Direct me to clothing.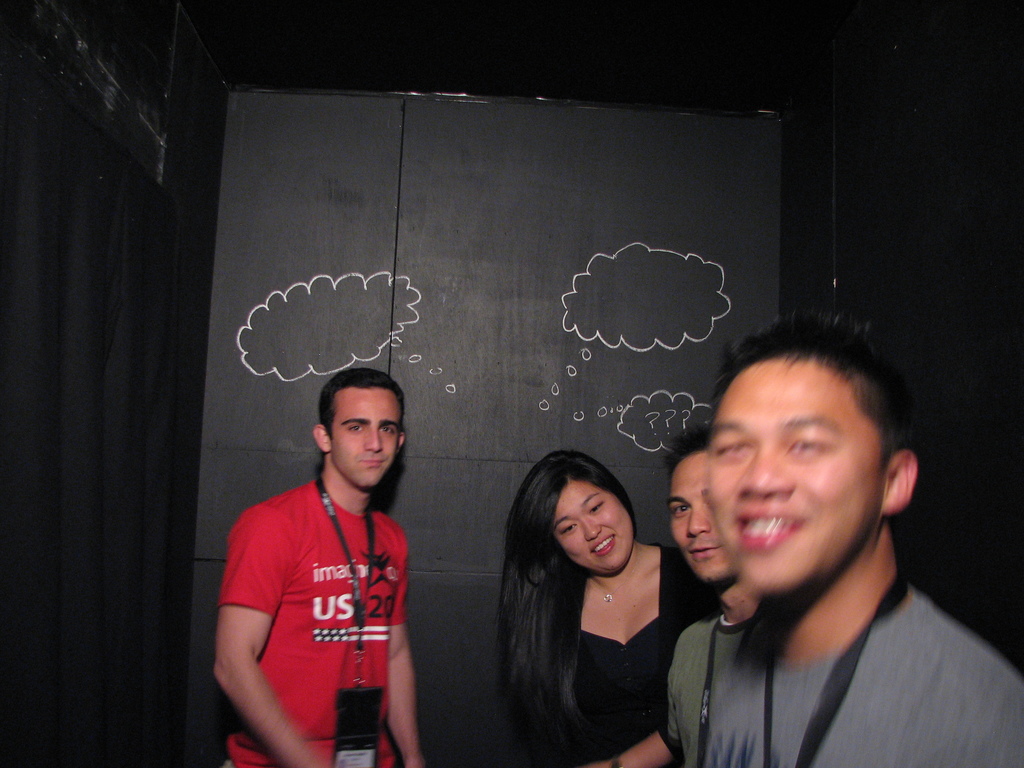
Direction: 220:445:429:742.
